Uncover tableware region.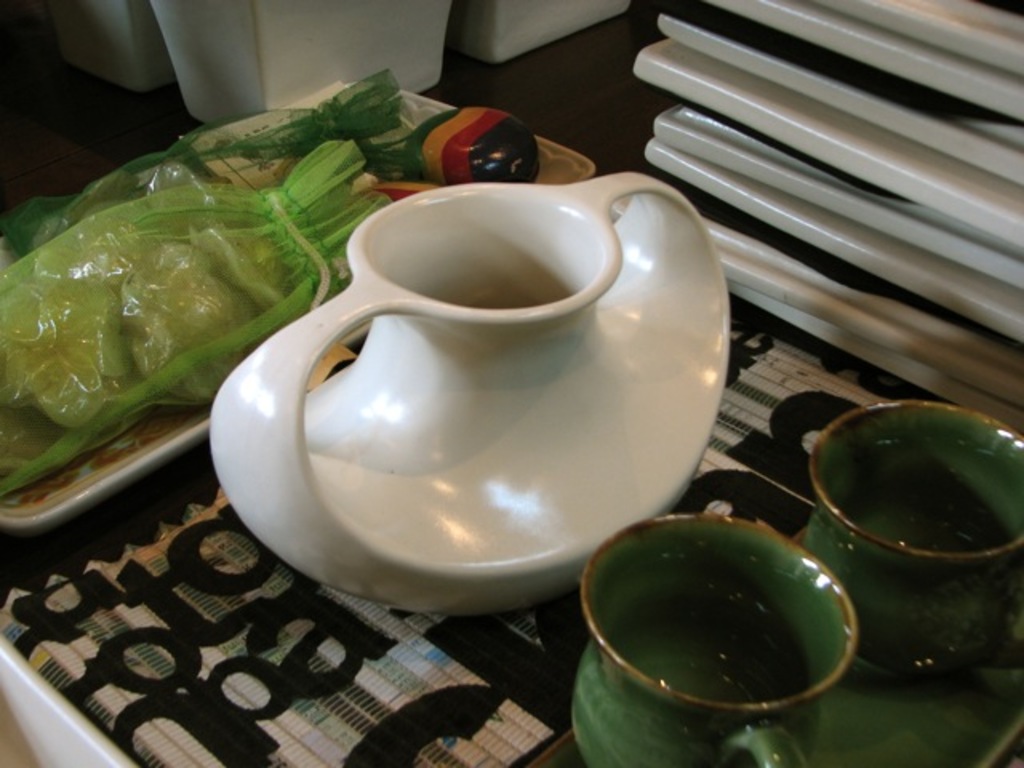
Uncovered: 146,0,456,128.
